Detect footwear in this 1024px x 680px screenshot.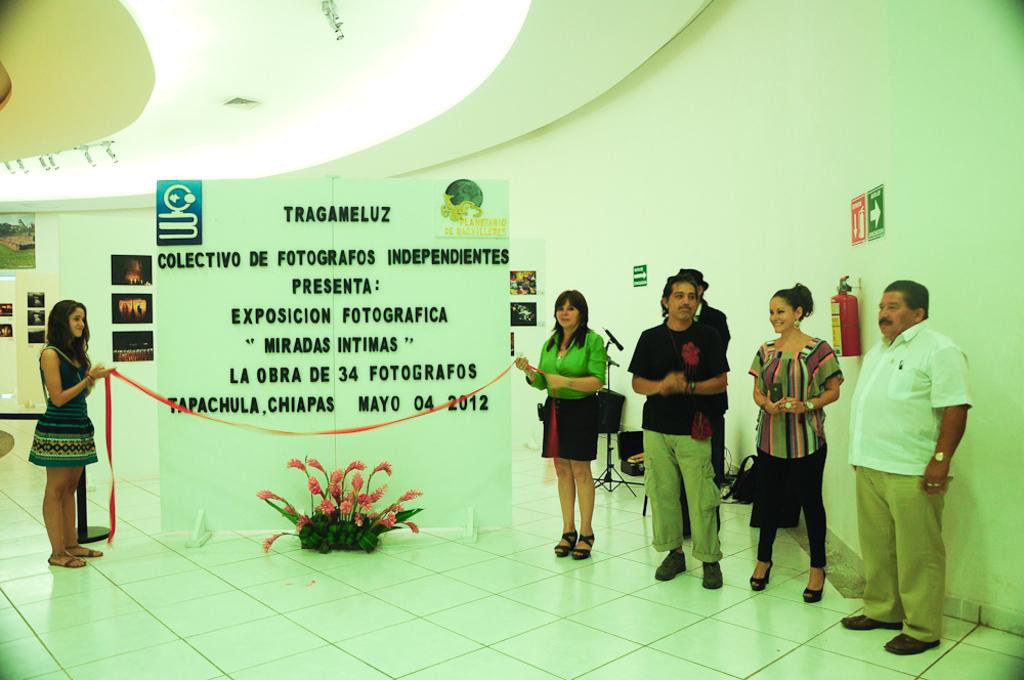
Detection: box=[573, 527, 596, 563].
